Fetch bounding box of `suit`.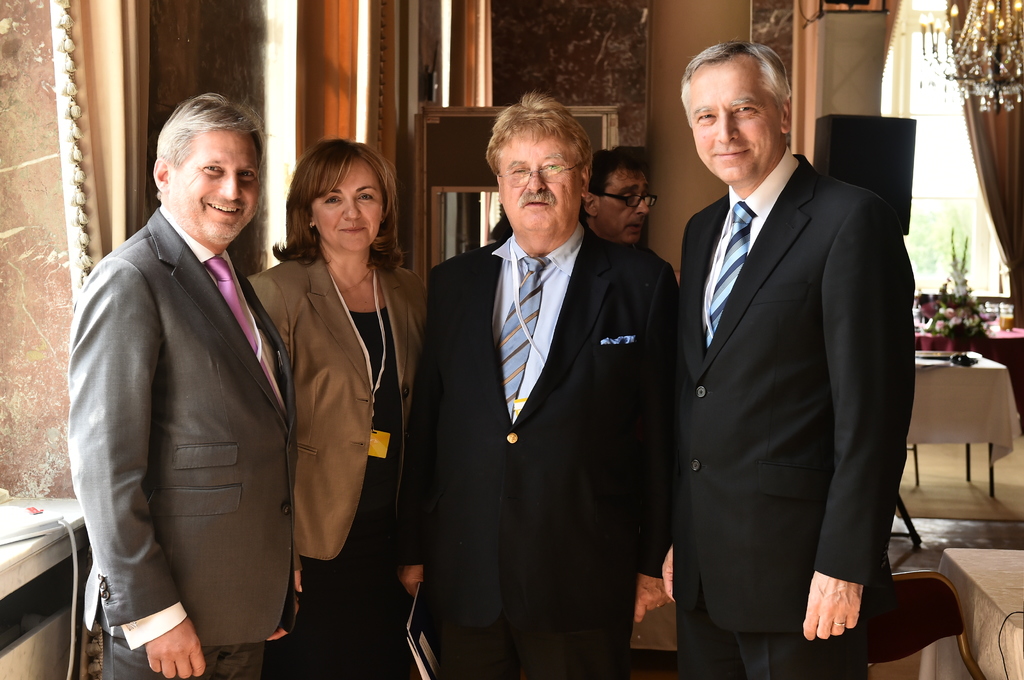
Bbox: pyautogui.locateOnScreen(67, 206, 295, 679).
